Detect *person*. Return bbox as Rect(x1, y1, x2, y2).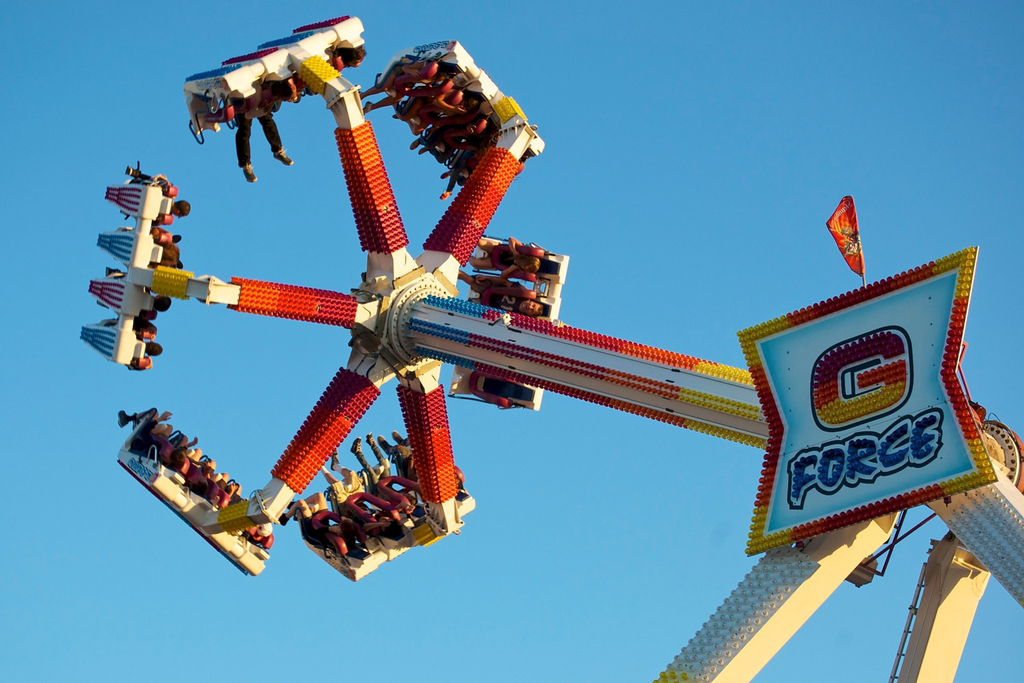
Rect(342, 44, 369, 71).
